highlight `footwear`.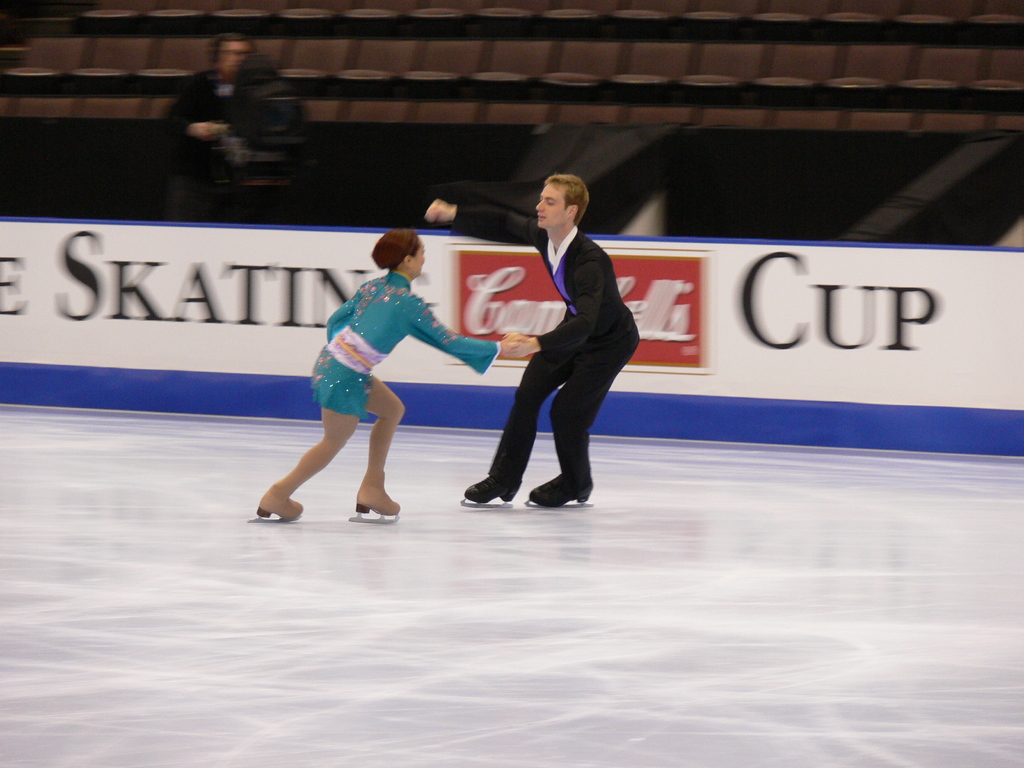
Highlighted region: detection(532, 474, 584, 506).
